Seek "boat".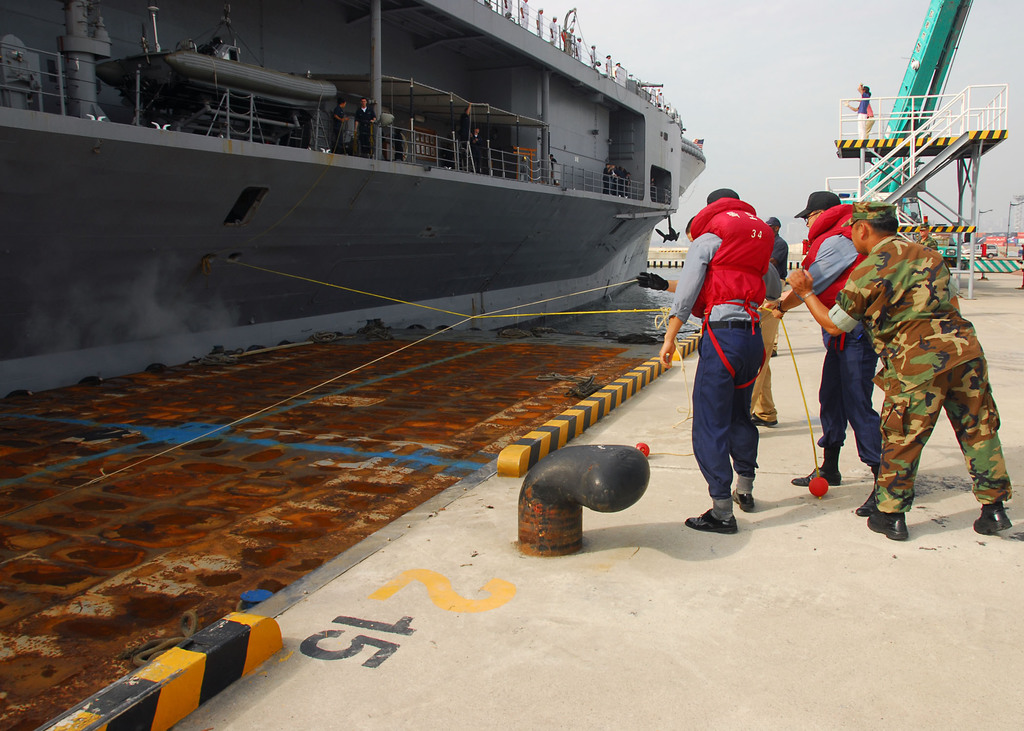
Rect(15, 19, 769, 342).
